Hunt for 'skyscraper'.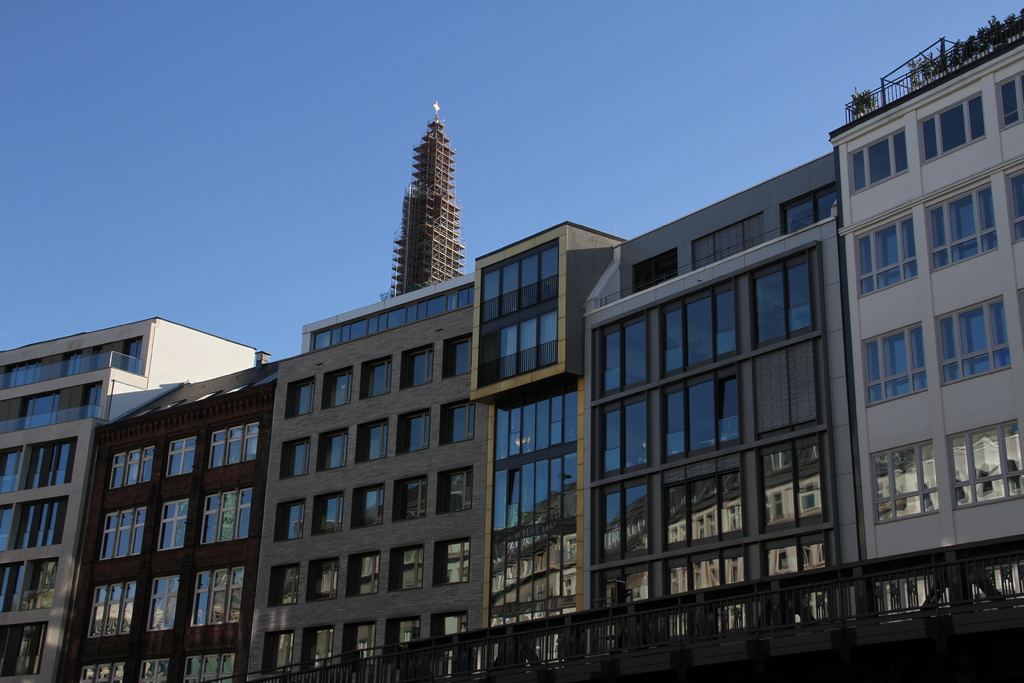
Hunted down at bbox=(0, 313, 267, 682).
